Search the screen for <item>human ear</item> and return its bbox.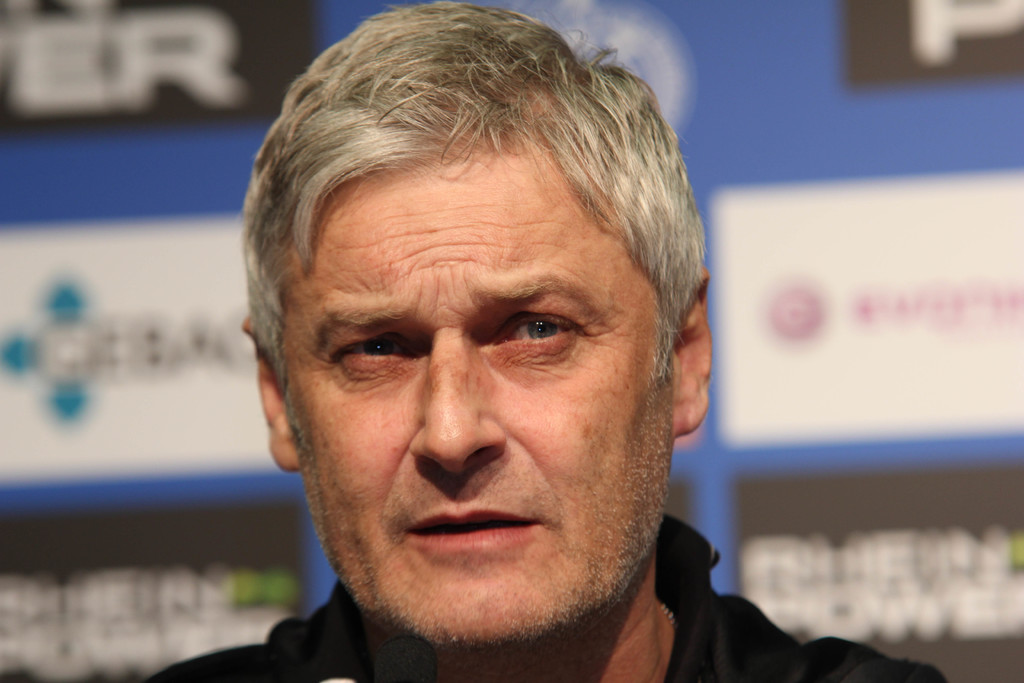
Found: {"x1": 241, "y1": 318, "x2": 303, "y2": 473}.
